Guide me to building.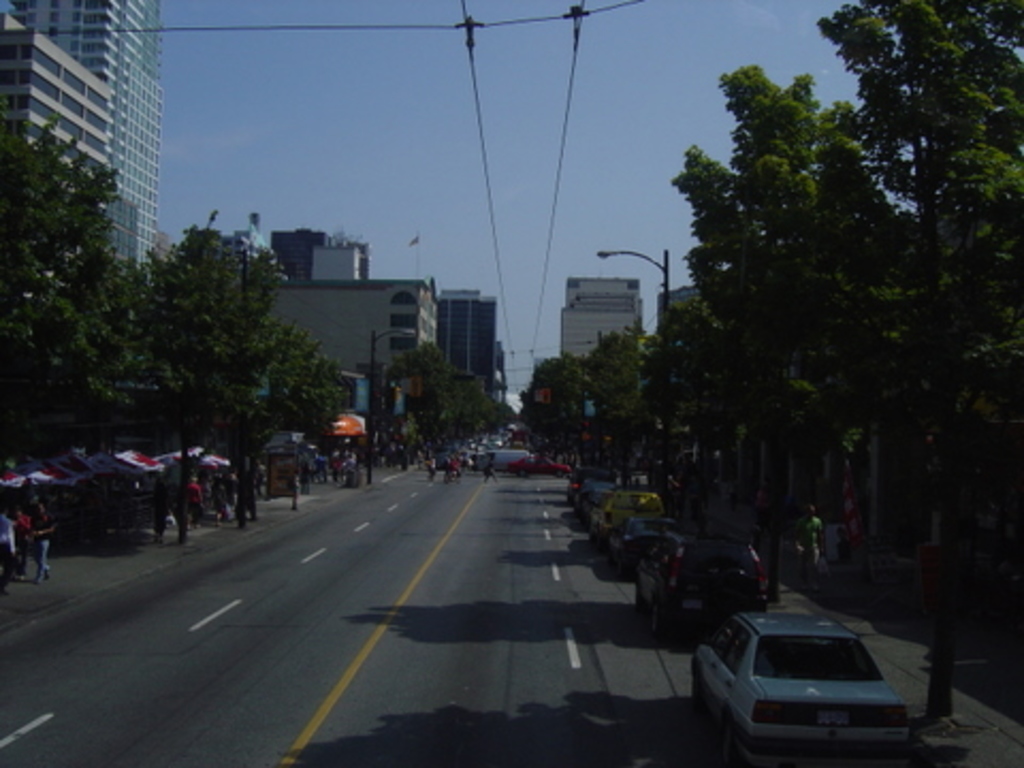
Guidance: (0, 0, 171, 275).
